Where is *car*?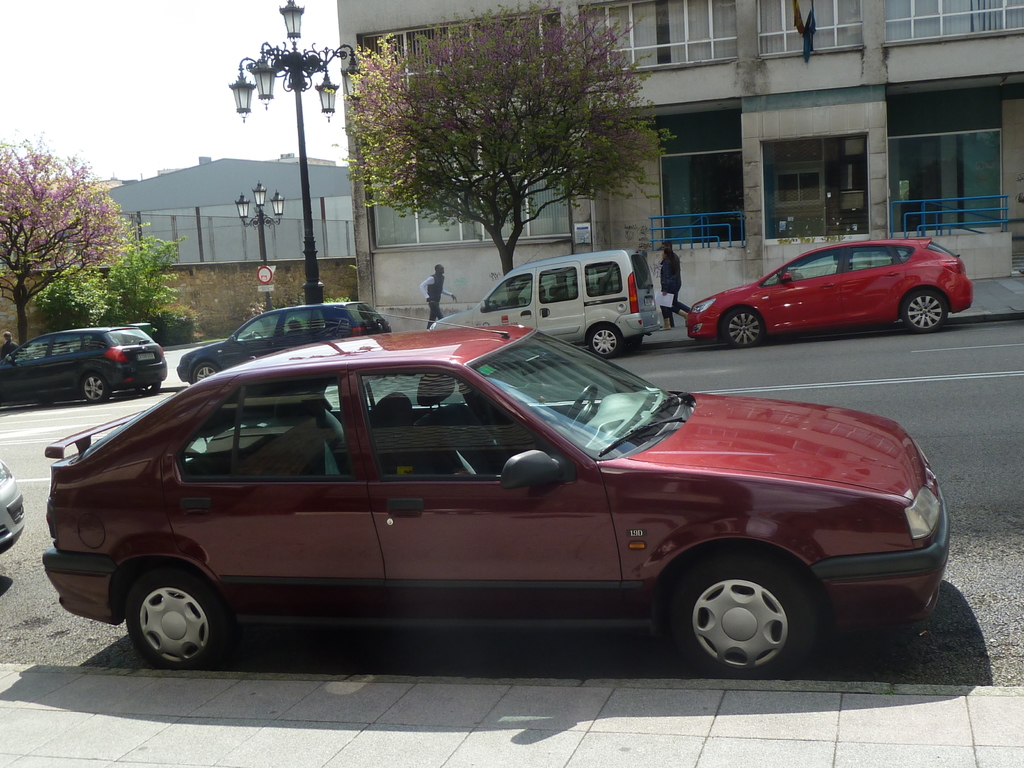
bbox(177, 302, 389, 393).
